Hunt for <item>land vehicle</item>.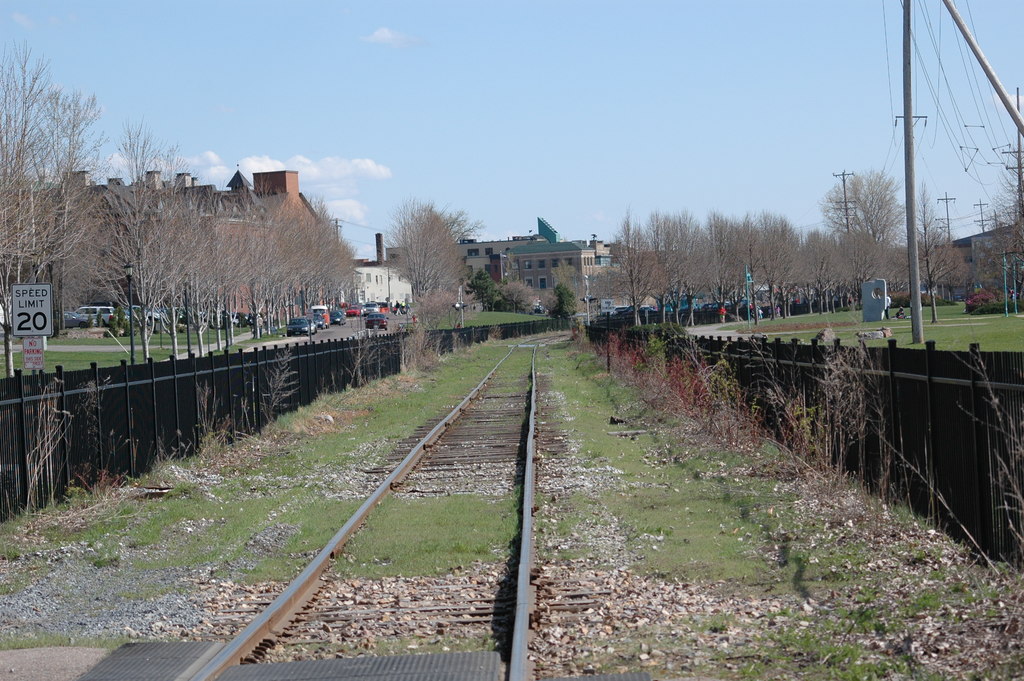
Hunted down at (x1=392, y1=302, x2=411, y2=315).
